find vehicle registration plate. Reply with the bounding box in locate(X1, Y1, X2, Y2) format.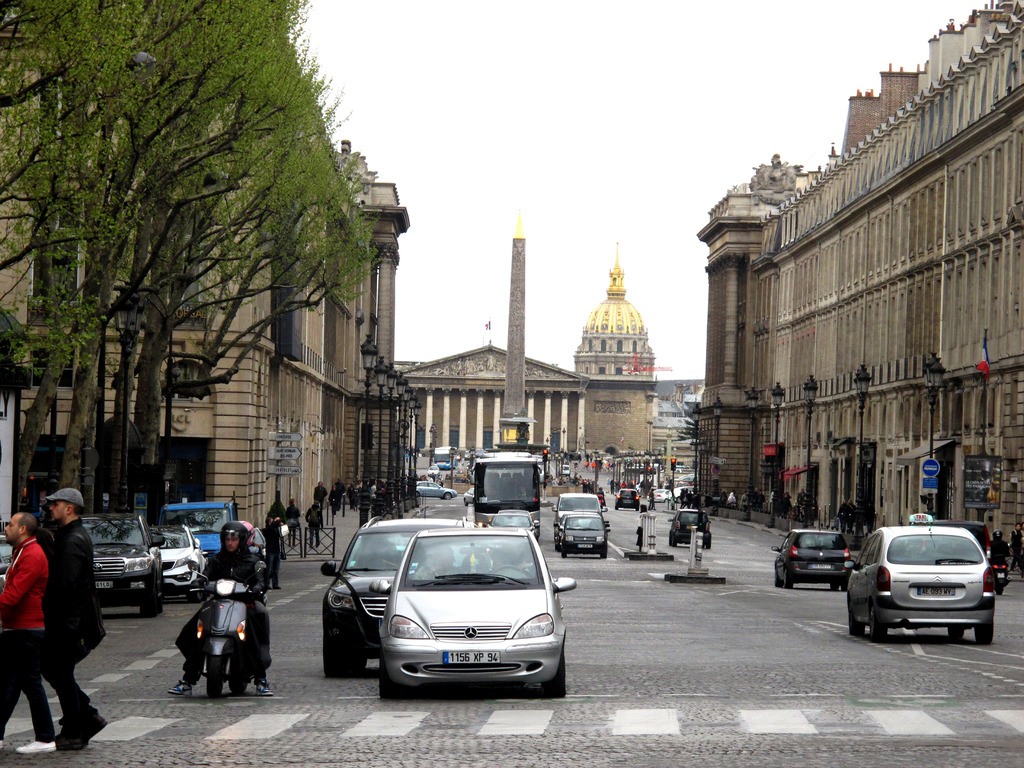
locate(94, 580, 113, 589).
